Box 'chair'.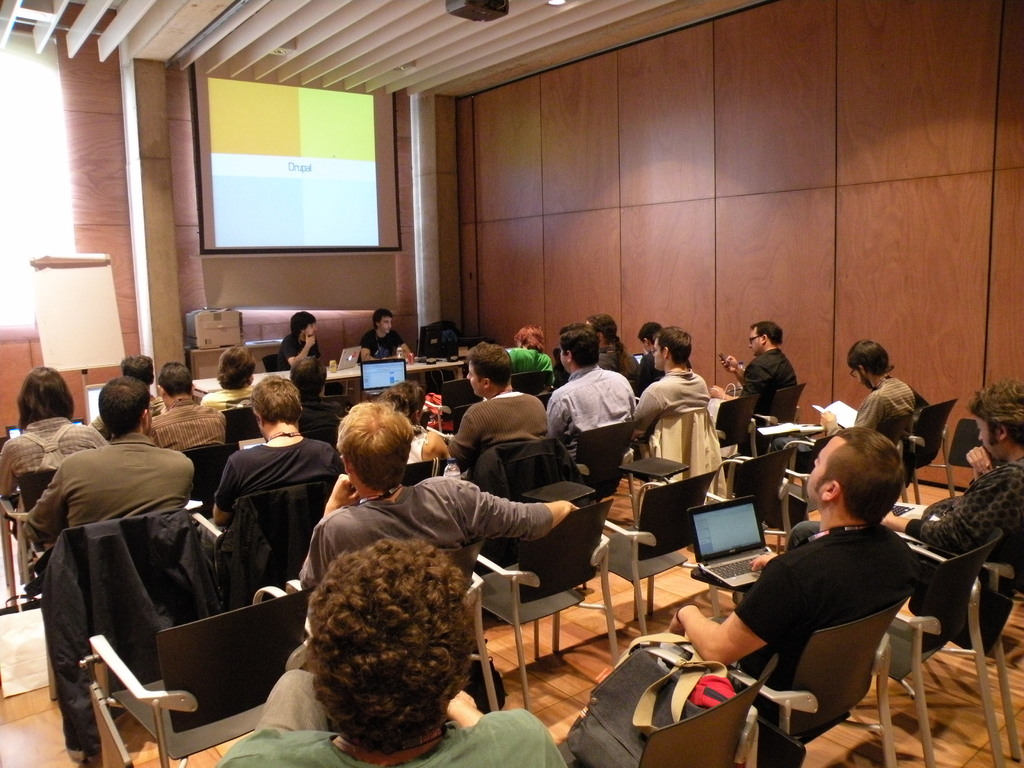
crop(420, 378, 480, 447).
